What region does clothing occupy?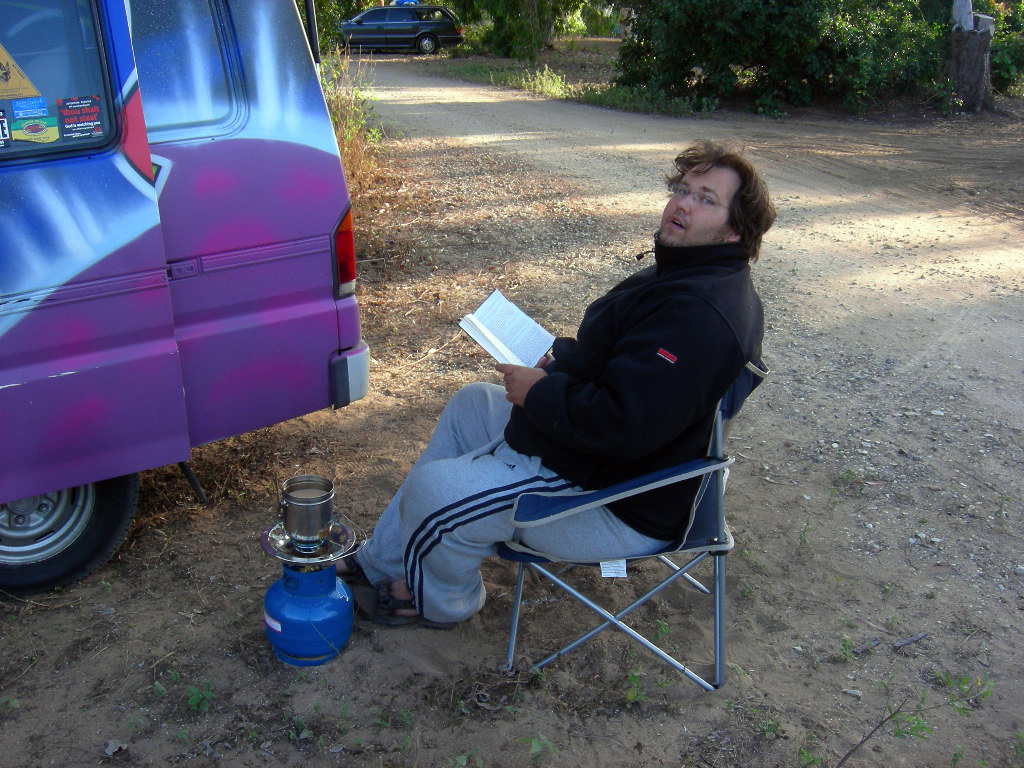
crop(419, 164, 780, 628).
